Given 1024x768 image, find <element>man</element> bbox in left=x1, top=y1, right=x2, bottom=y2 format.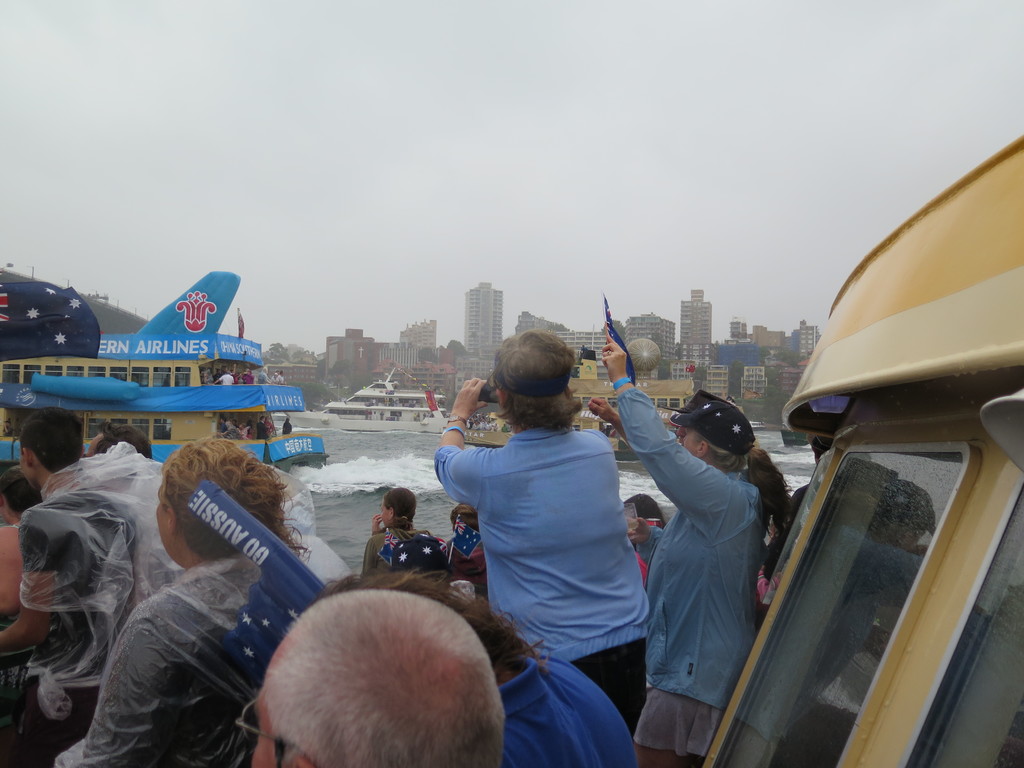
left=433, top=316, right=655, bottom=739.
